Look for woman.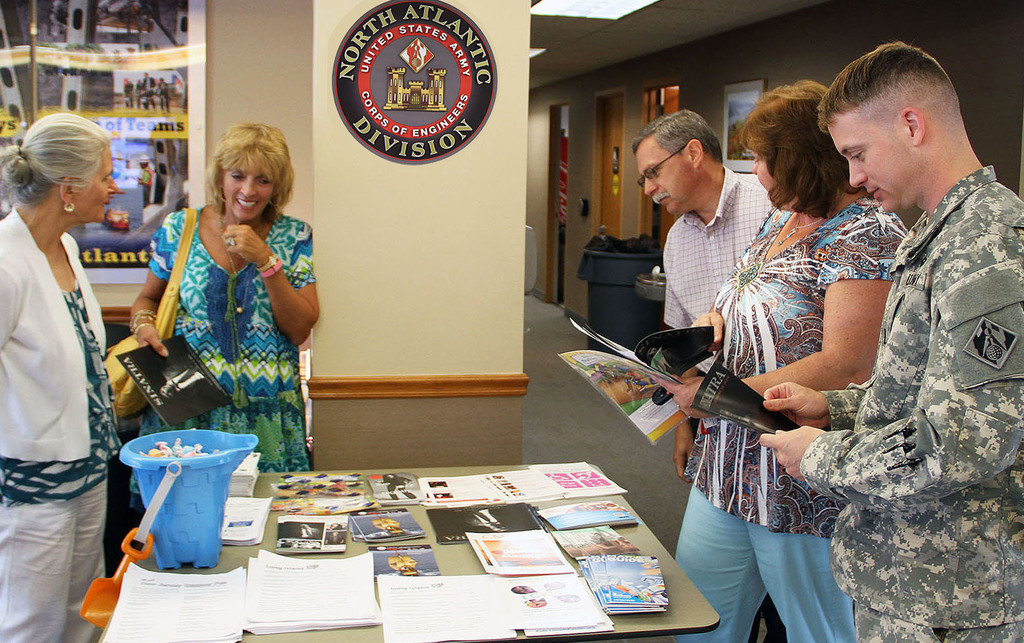
Found: (left=670, top=74, right=911, bottom=642).
